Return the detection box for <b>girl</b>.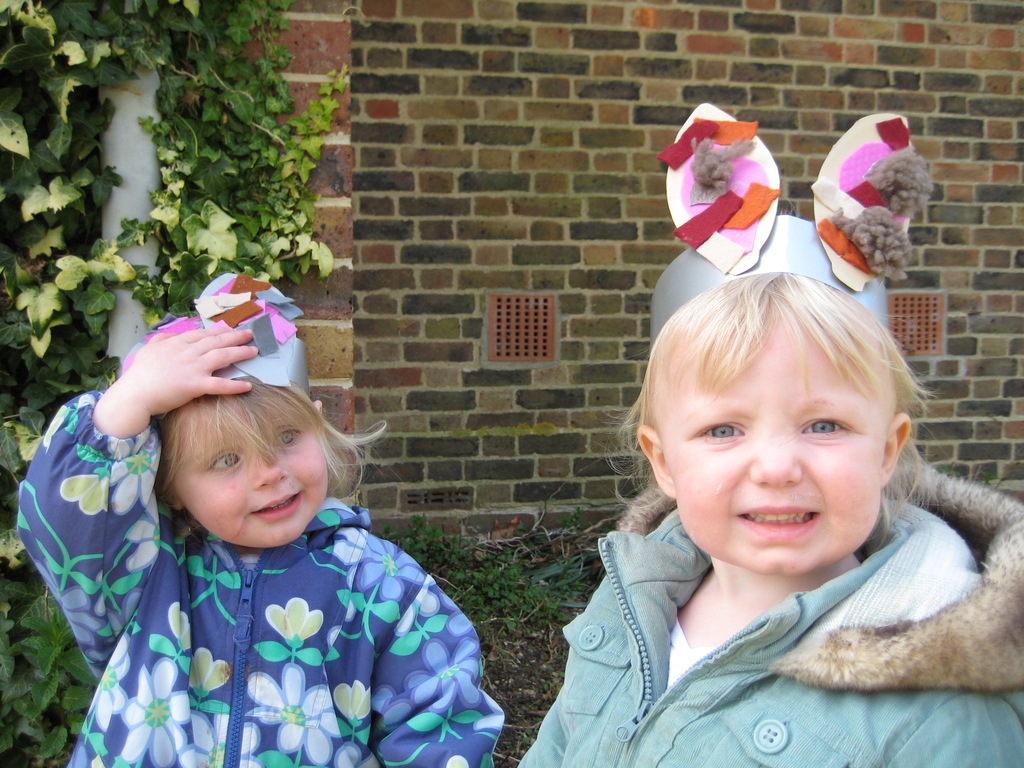
10 264 513 767.
